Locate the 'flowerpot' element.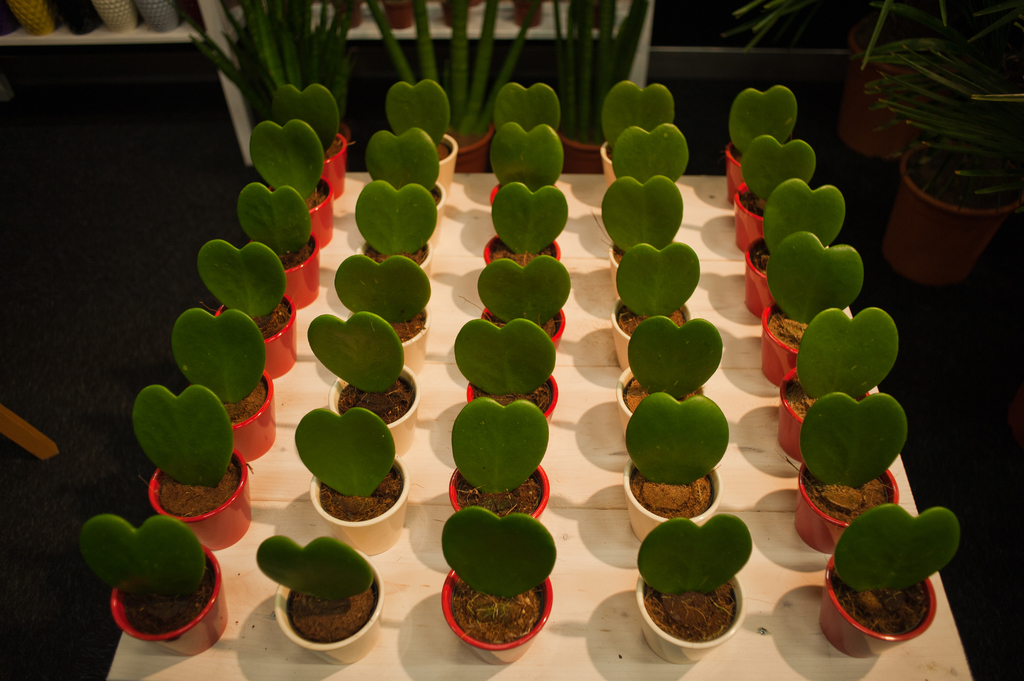
Element bbox: 145:447:254:550.
